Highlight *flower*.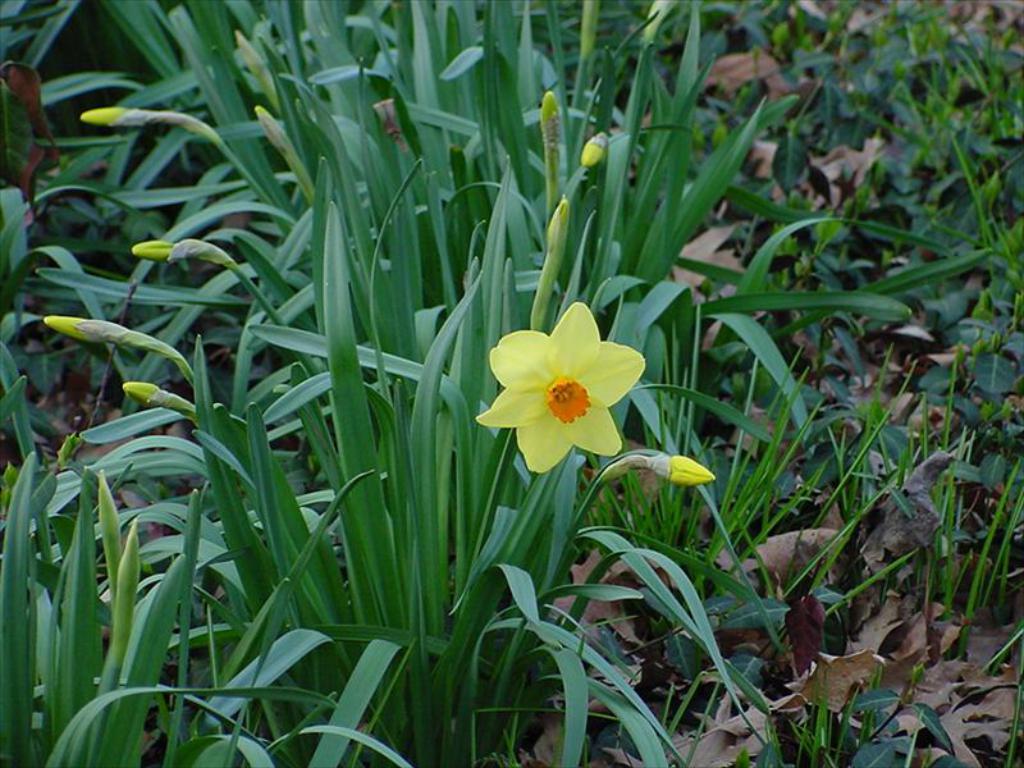
Highlighted region: BBox(46, 316, 125, 351).
